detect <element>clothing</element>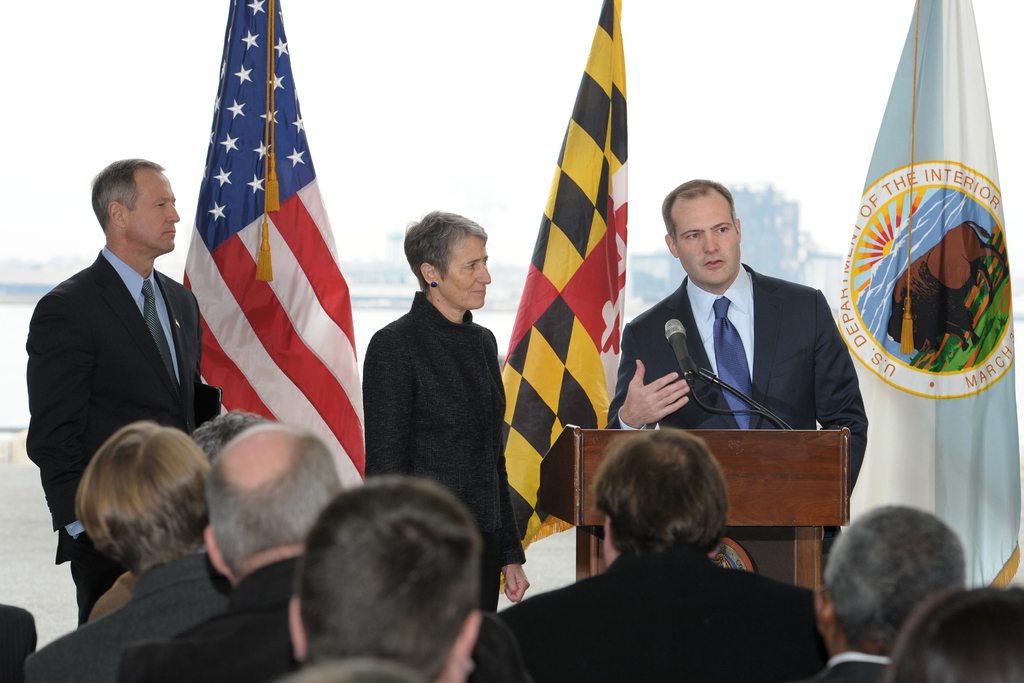
(125,552,311,682)
